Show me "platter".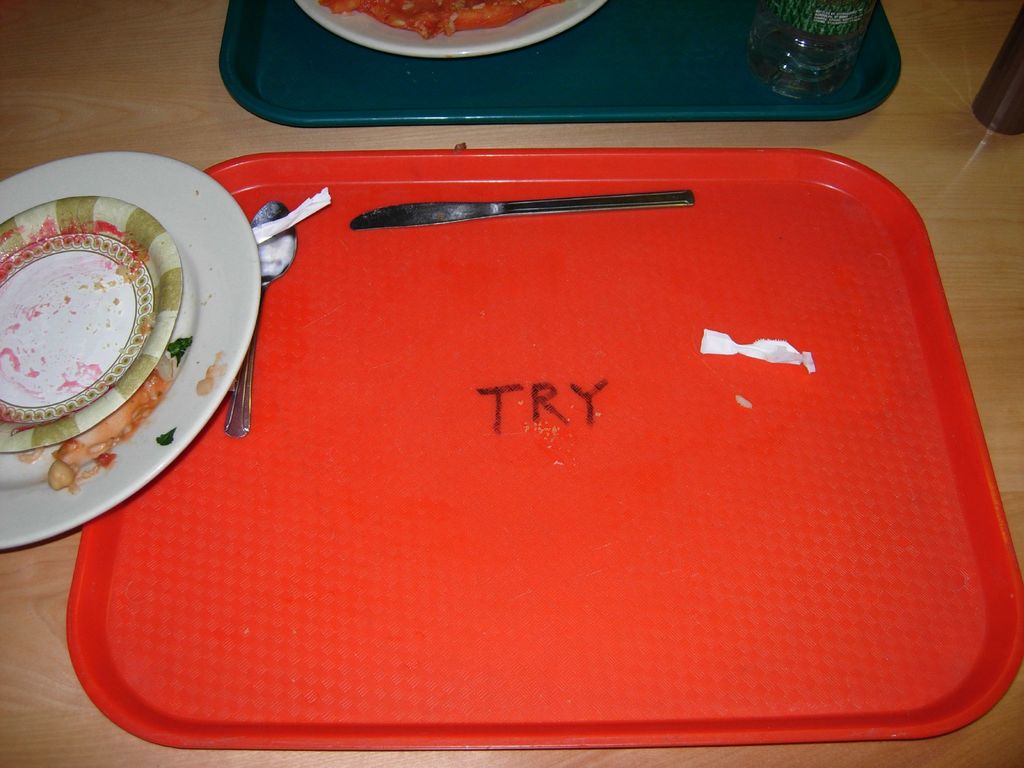
"platter" is here: 0:195:181:452.
